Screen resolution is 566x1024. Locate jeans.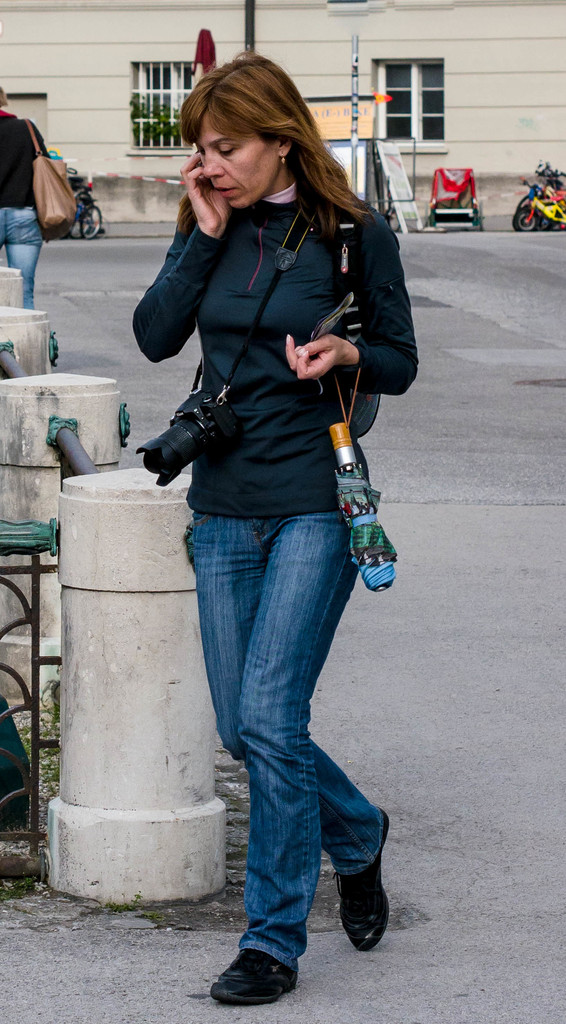
box=[0, 205, 42, 310].
